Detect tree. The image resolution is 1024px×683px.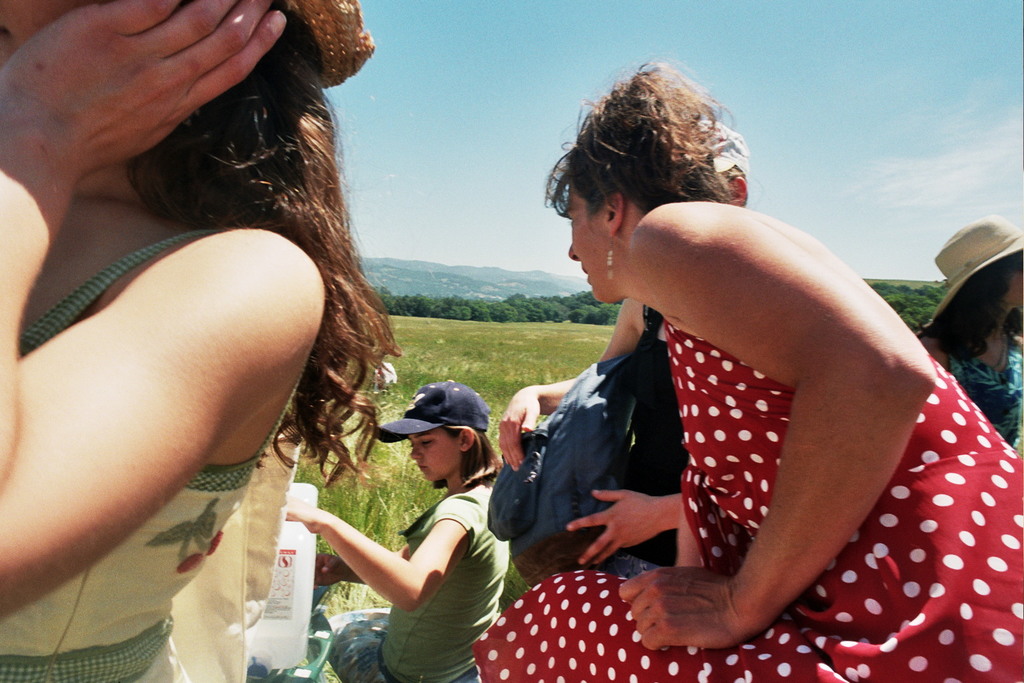
[x1=866, y1=278, x2=945, y2=333].
